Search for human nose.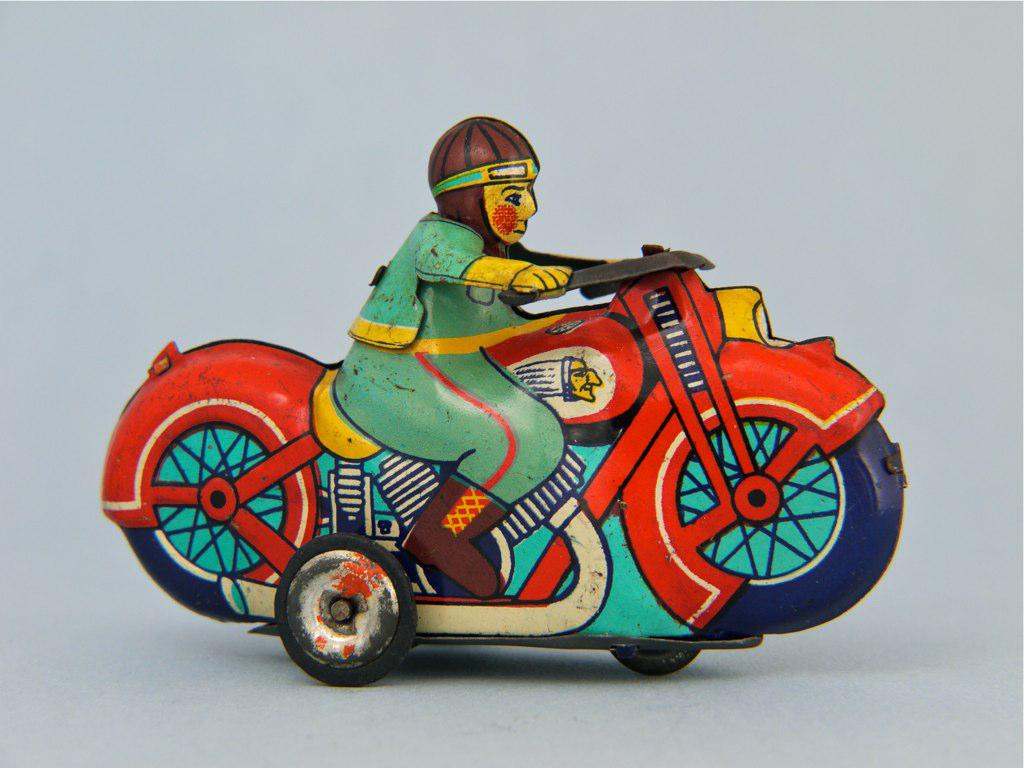
Found at box=[526, 190, 538, 217].
